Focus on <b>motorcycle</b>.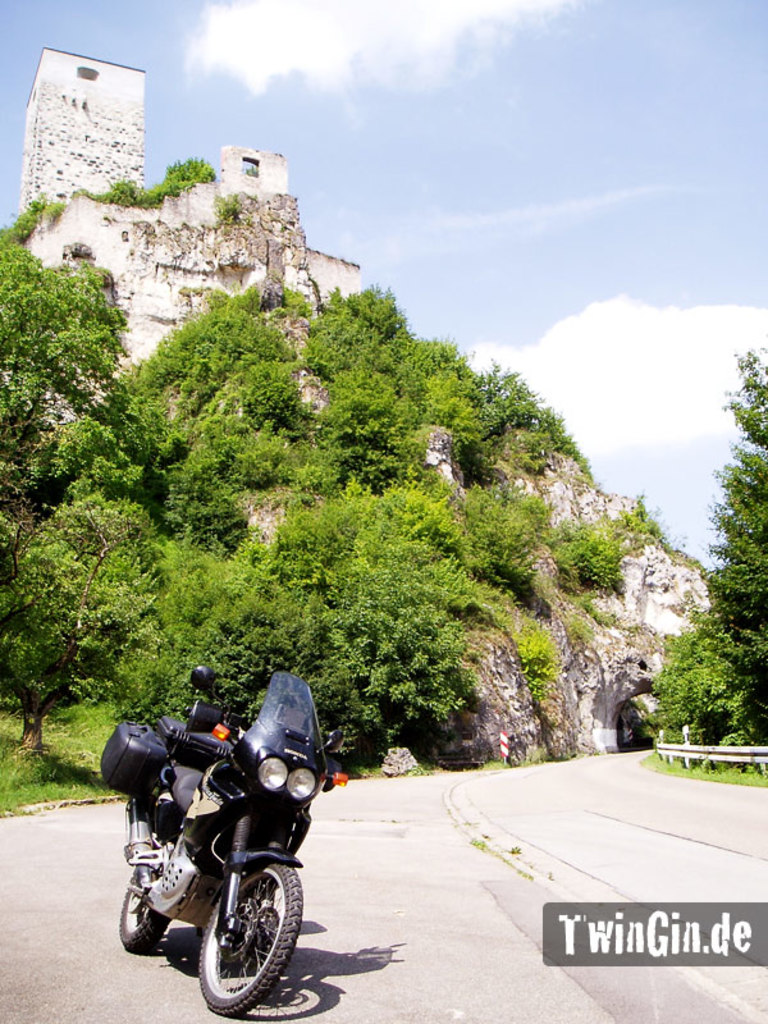
Focused at 114,701,316,997.
